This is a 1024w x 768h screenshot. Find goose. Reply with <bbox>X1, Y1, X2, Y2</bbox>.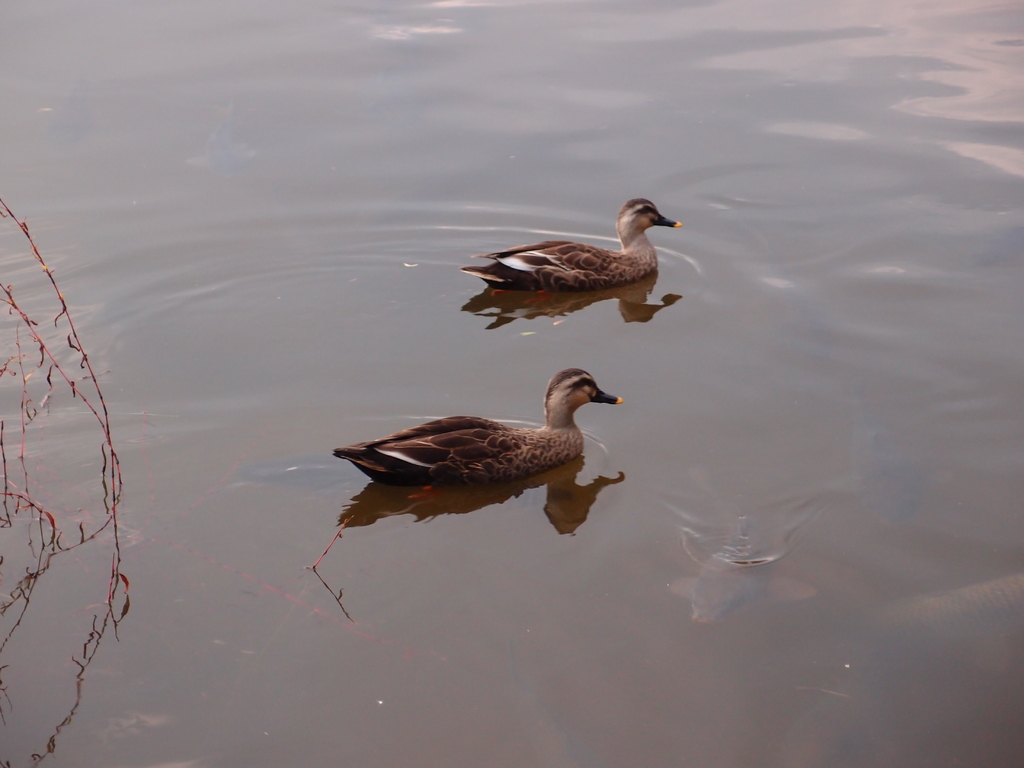
<bbox>333, 365, 620, 488</bbox>.
